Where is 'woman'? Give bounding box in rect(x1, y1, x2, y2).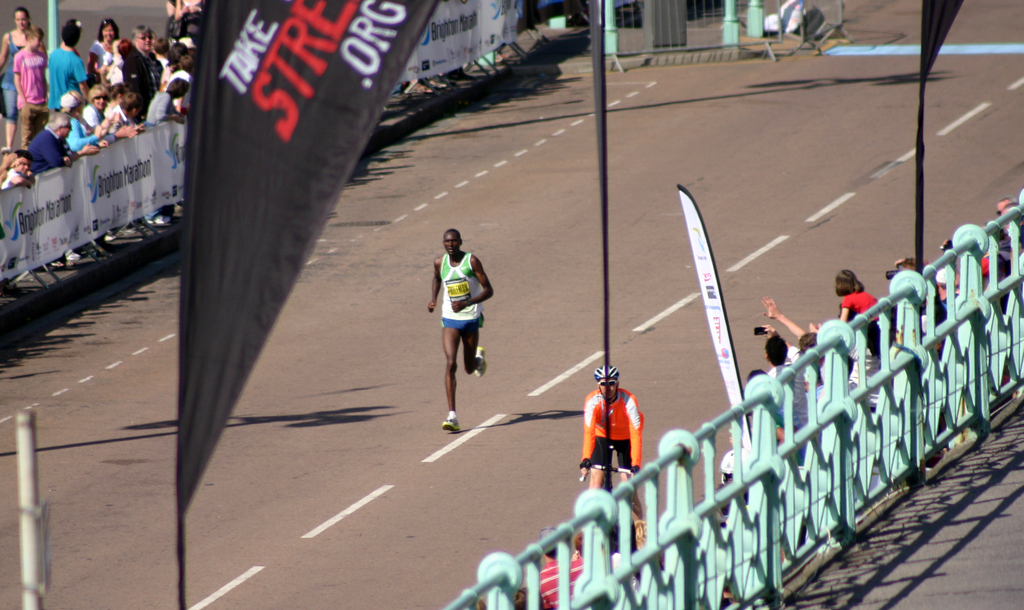
rect(83, 14, 126, 79).
